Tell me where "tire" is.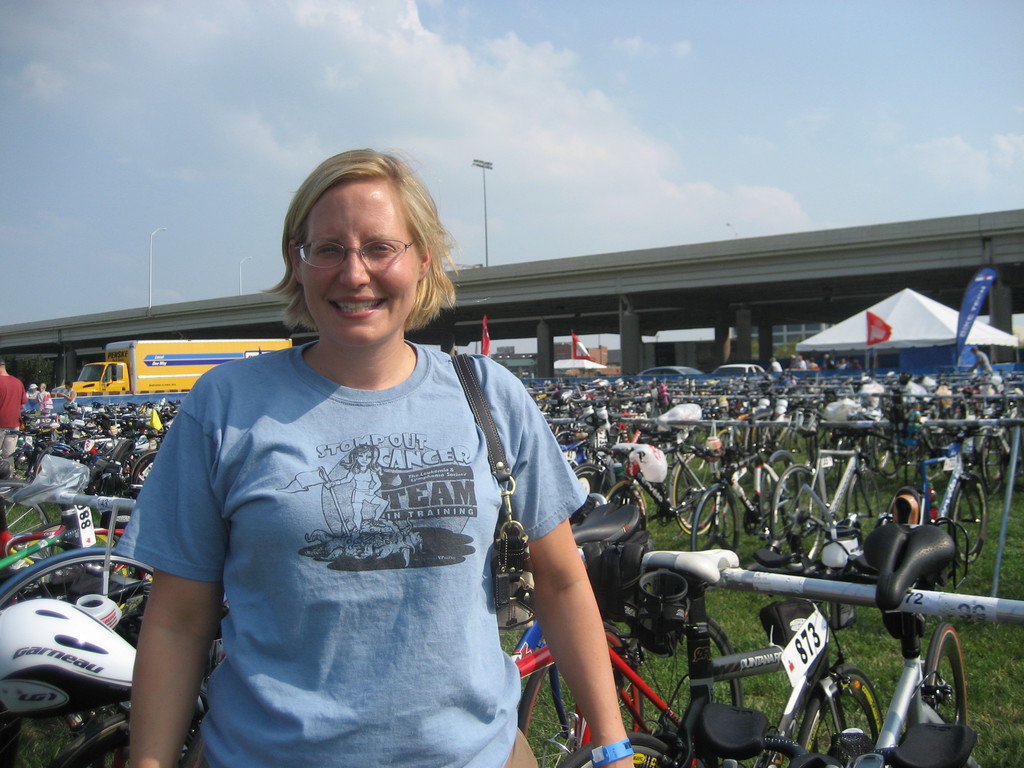
"tire" is at (left=769, top=463, right=826, bottom=570).
